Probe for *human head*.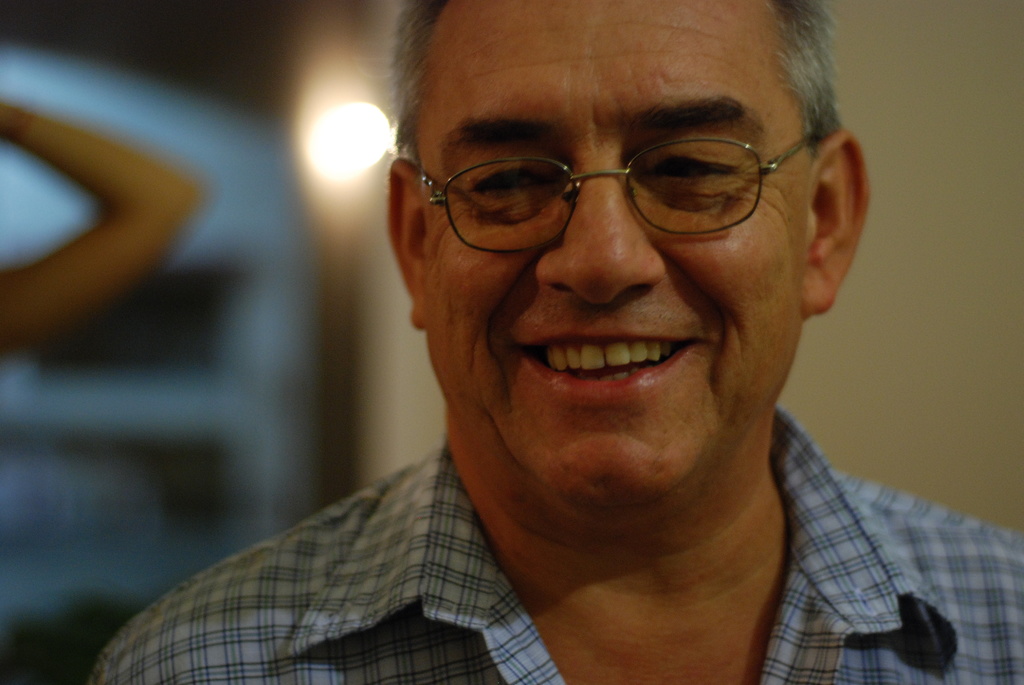
Probe result: detection(323, 22, 855, 472).
